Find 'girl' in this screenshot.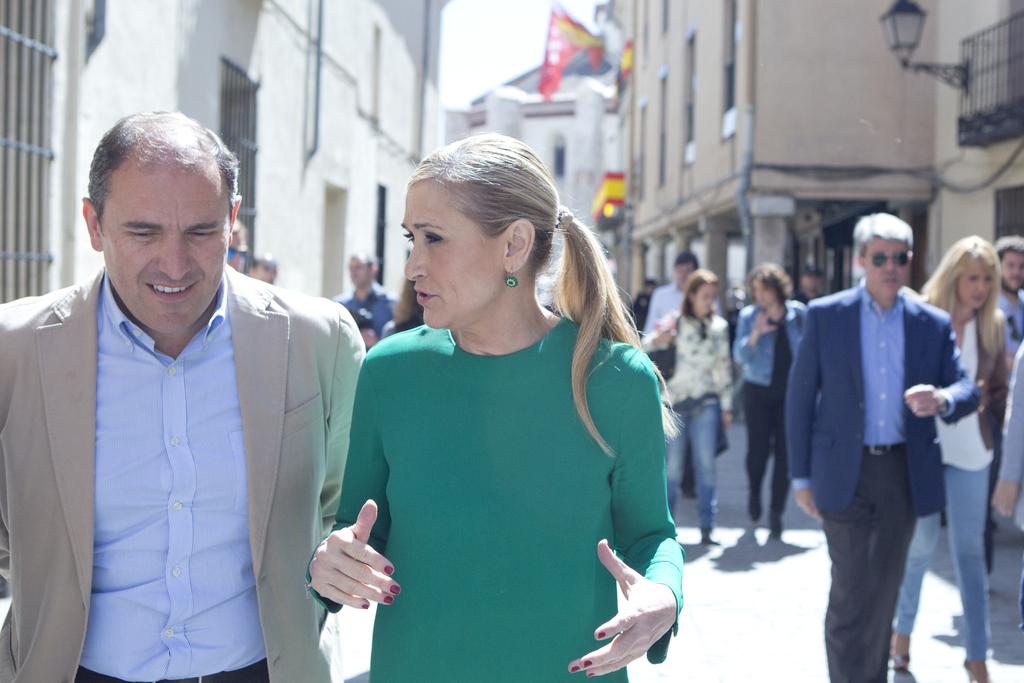
The bounding box for 'girl' is [303, 136, 683, 682].
